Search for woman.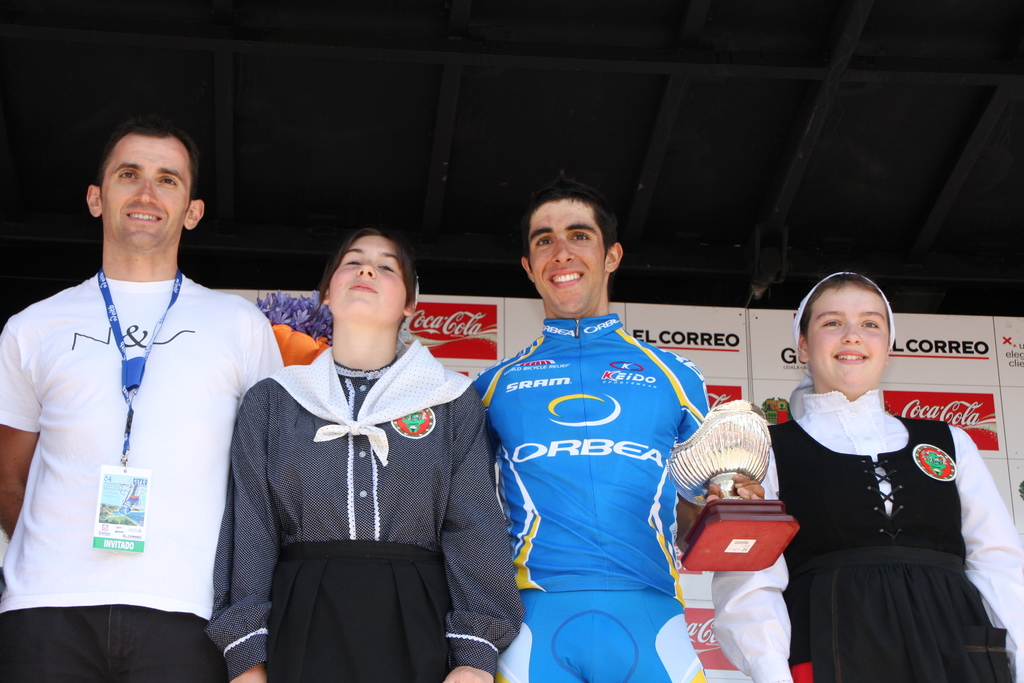
Found at 202,226,524,682.
